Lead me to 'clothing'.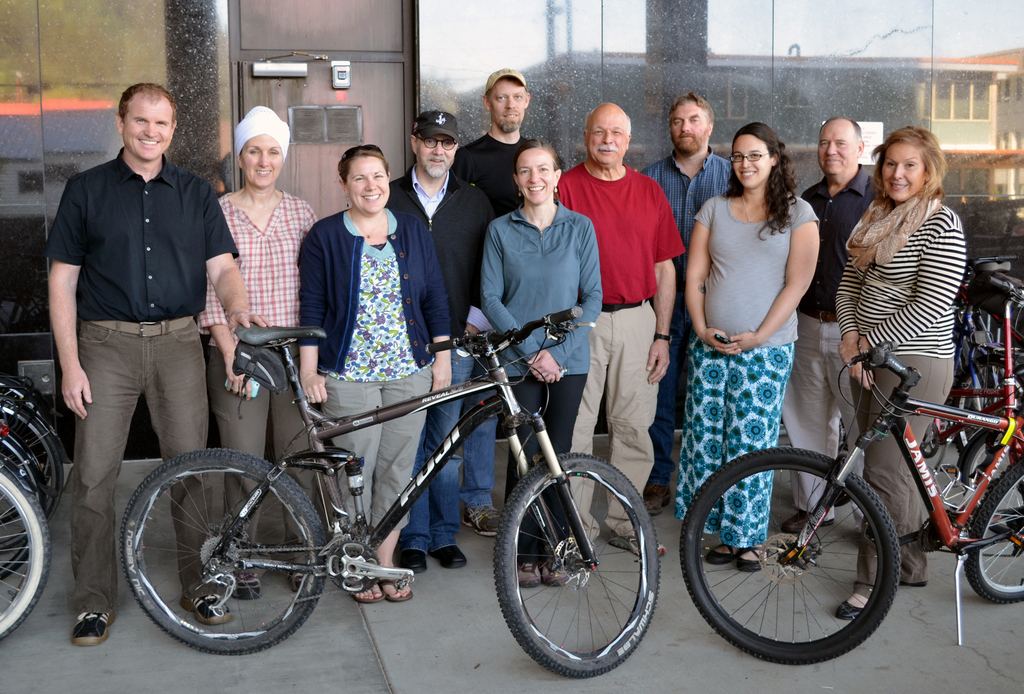
Lead to box=[567, 305, 663, 538].
